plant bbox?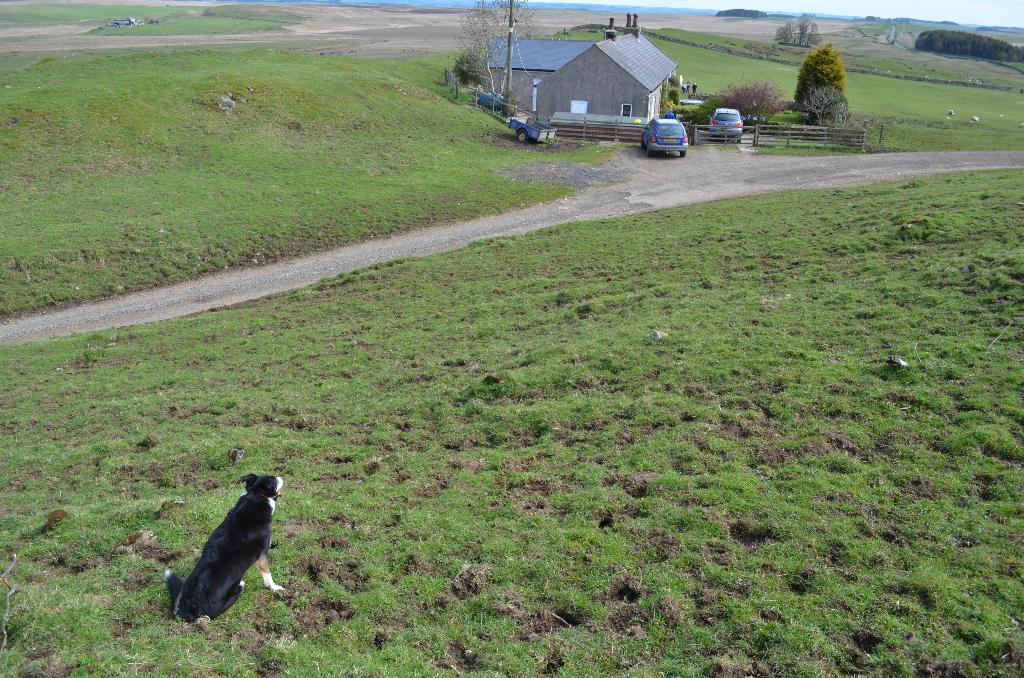
x1=801 y1=88 x2=851 y2=125
